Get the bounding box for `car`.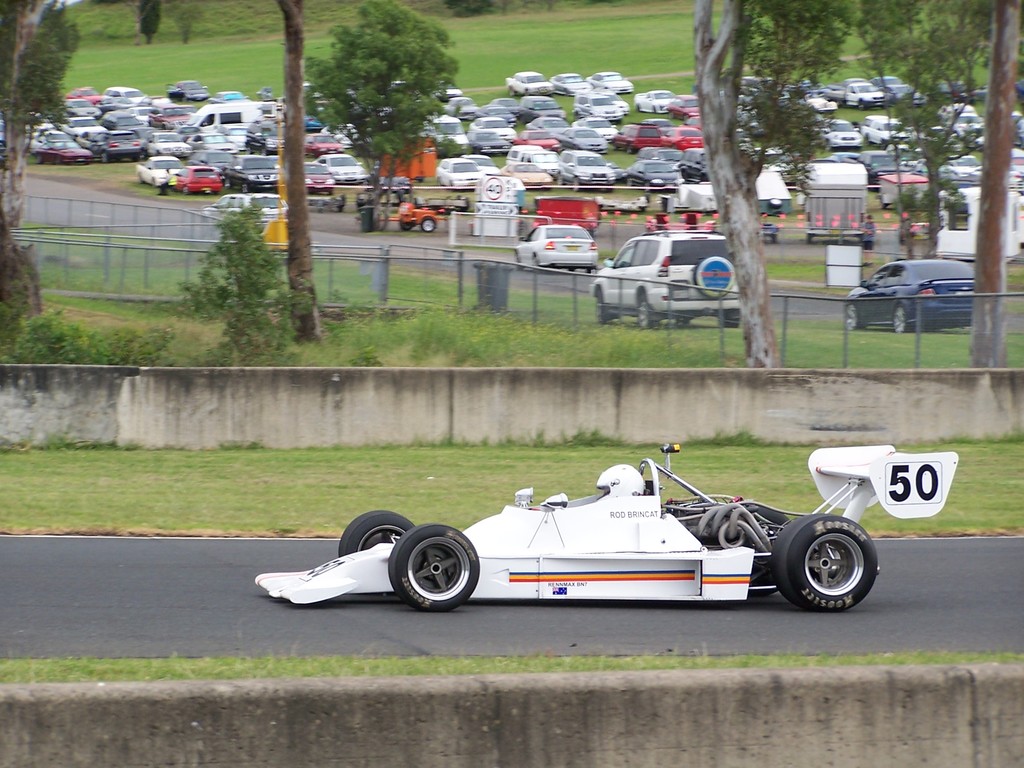
<region>552, 72, 589, 97</region>.
